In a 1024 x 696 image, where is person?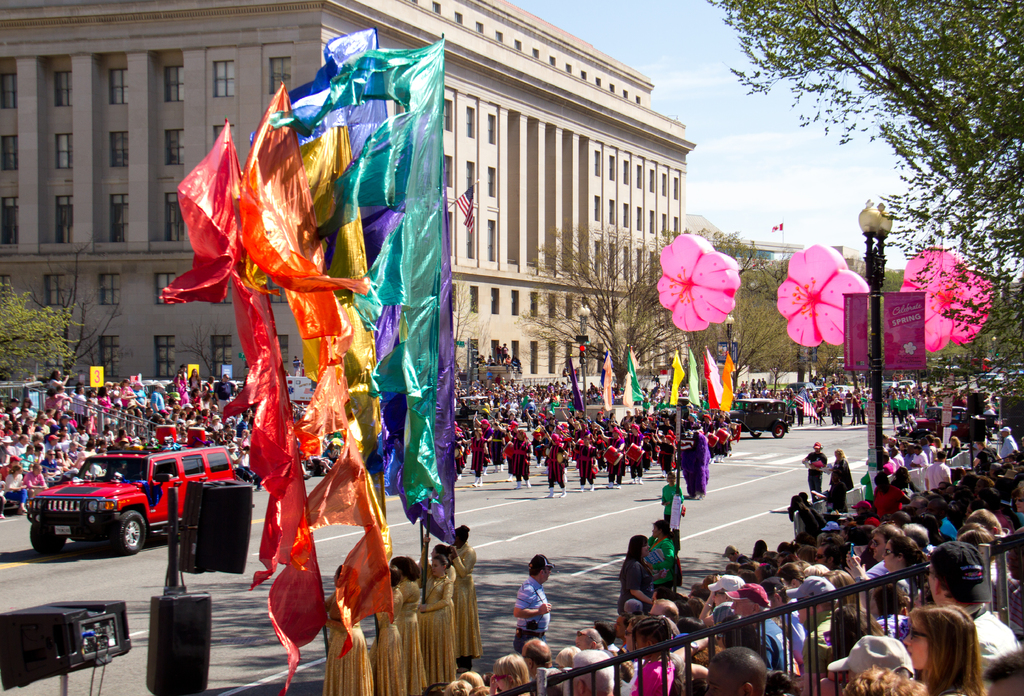
(115,382,124,408).
